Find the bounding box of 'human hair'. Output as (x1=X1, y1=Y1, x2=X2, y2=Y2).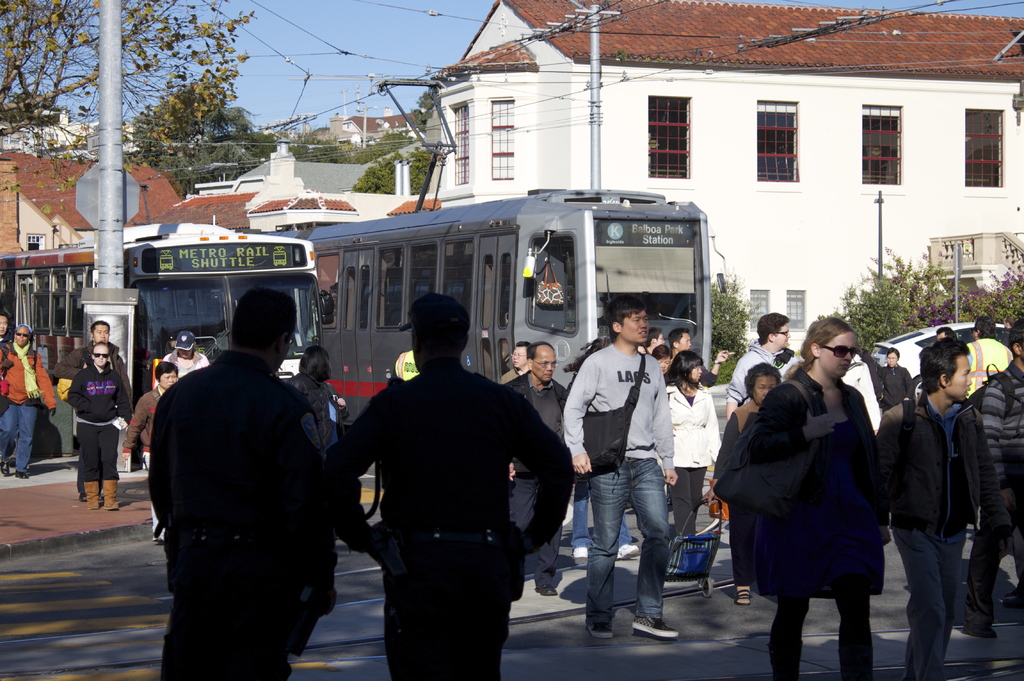
(x1=669, y1=343, x2=707, y2=393).
